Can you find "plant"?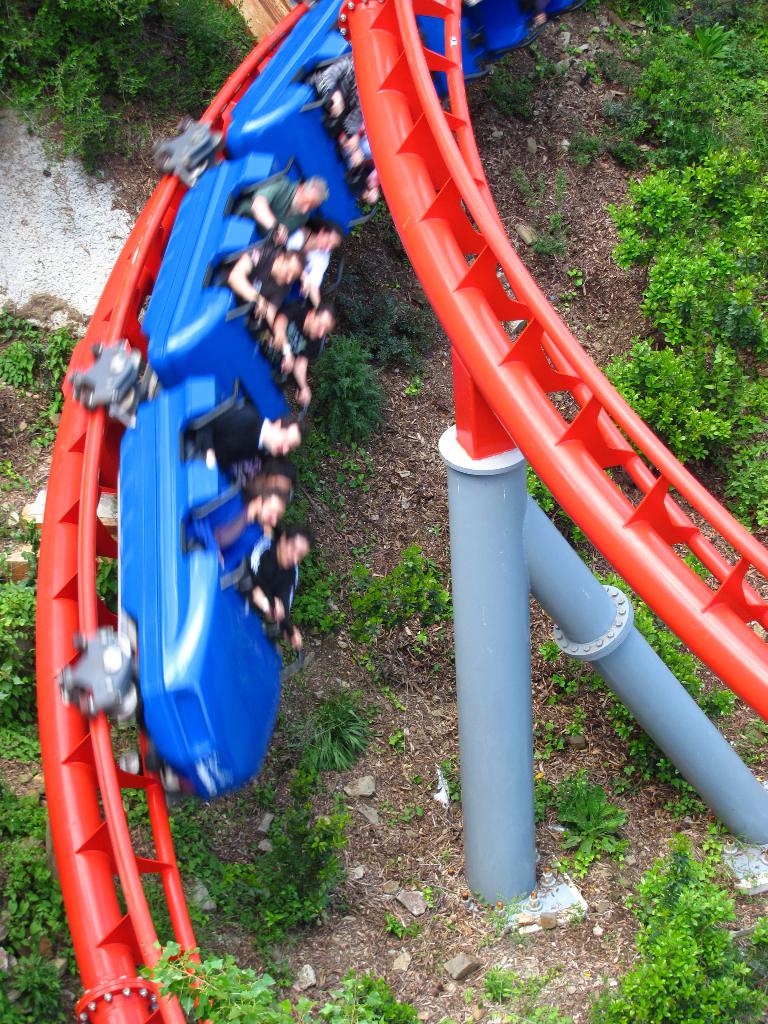
Yes, bounding box: 0, 944, 81, 1023.
